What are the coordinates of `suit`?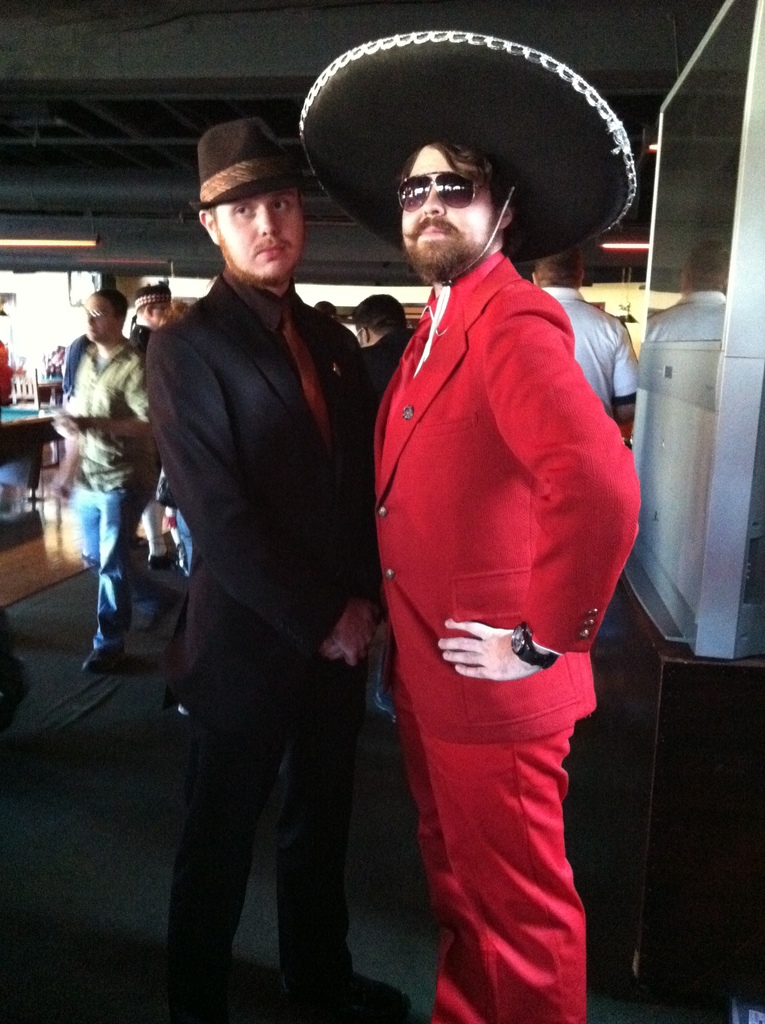
(left=138, top=132, right=399, bottom=1000).
